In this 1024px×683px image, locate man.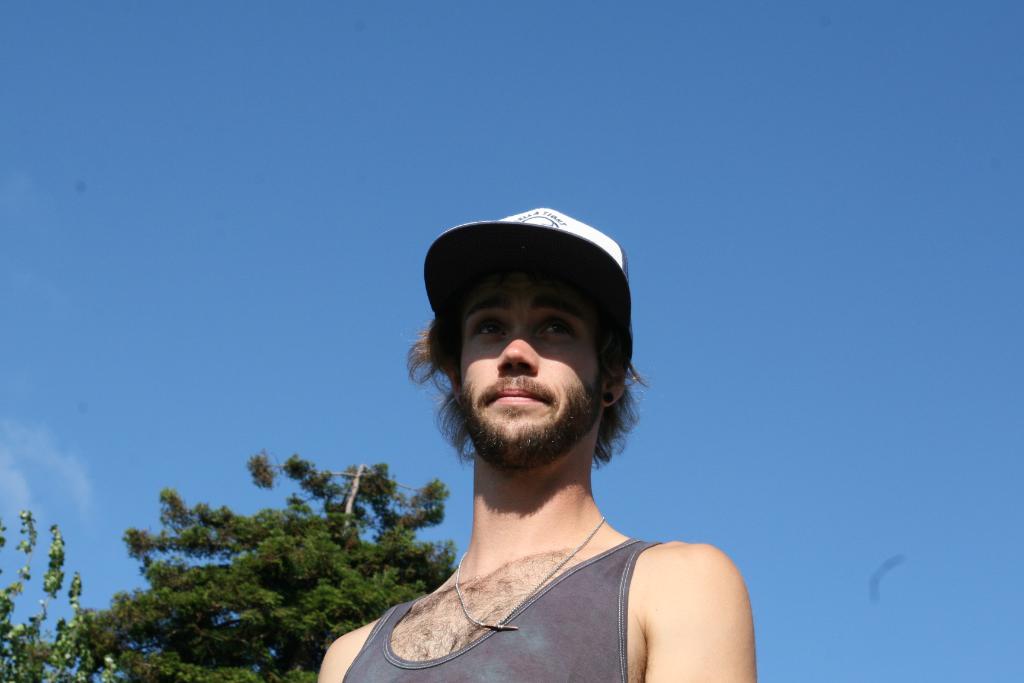
Bounding box: x1=323 y1=182 x2=776 y2=682.
